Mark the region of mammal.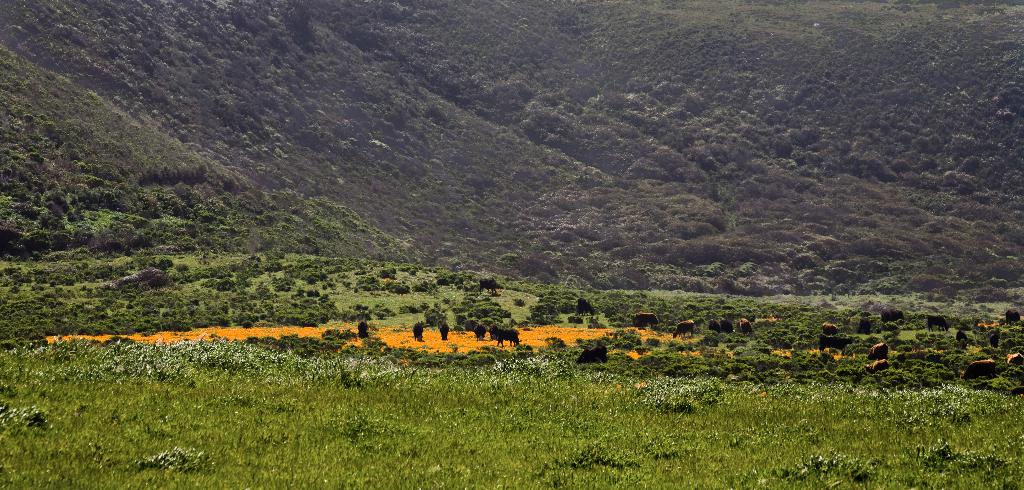
Region: 760:347:770:355.
